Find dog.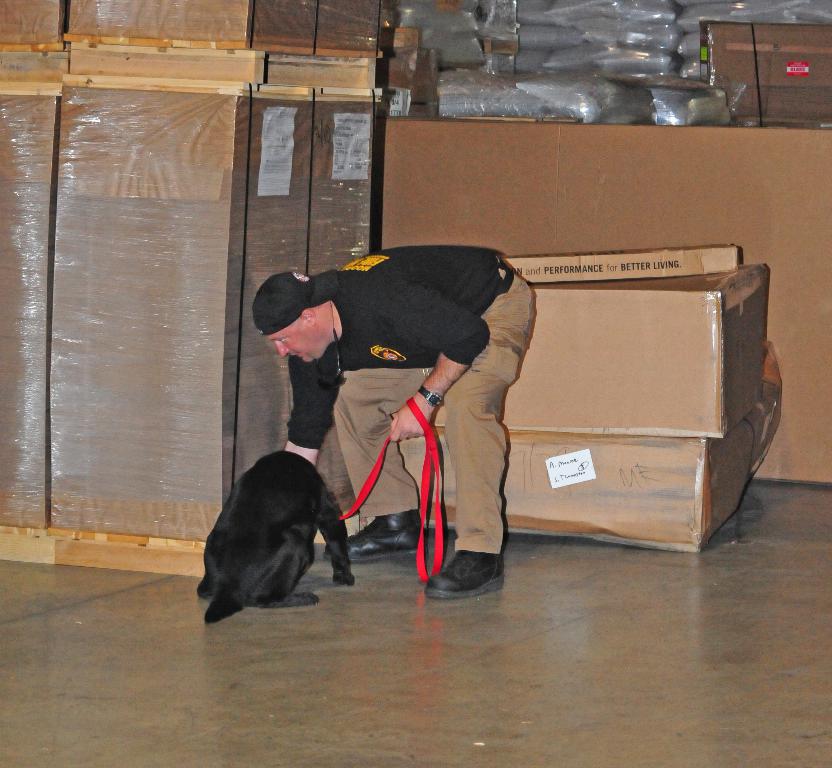
(198,450,357,624).
